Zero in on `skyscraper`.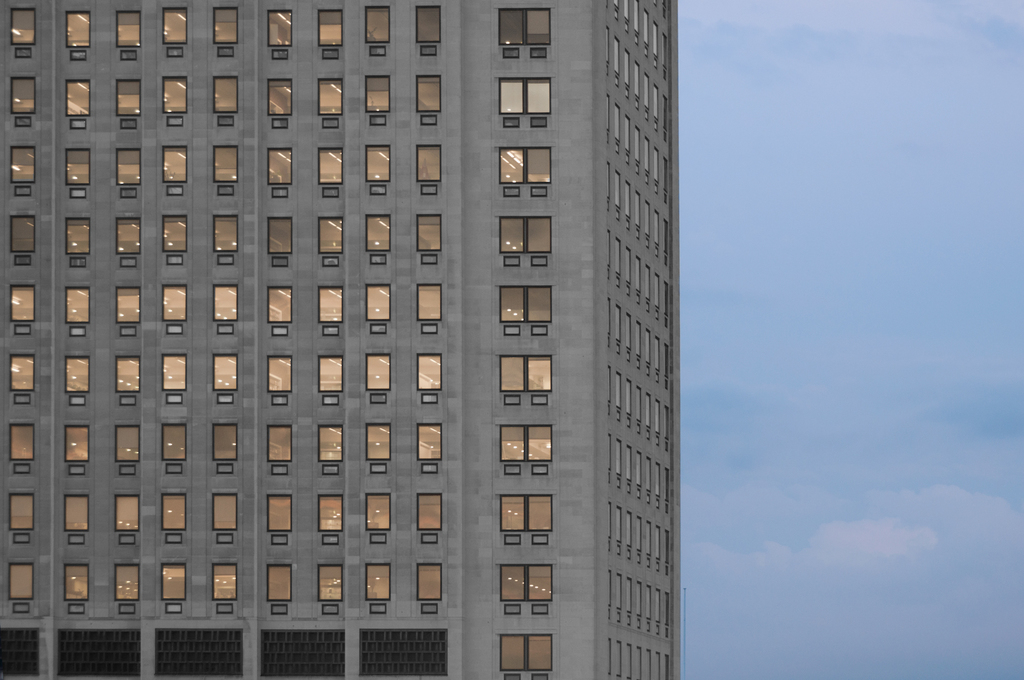
Zeroed in: 0/0/772/679.
